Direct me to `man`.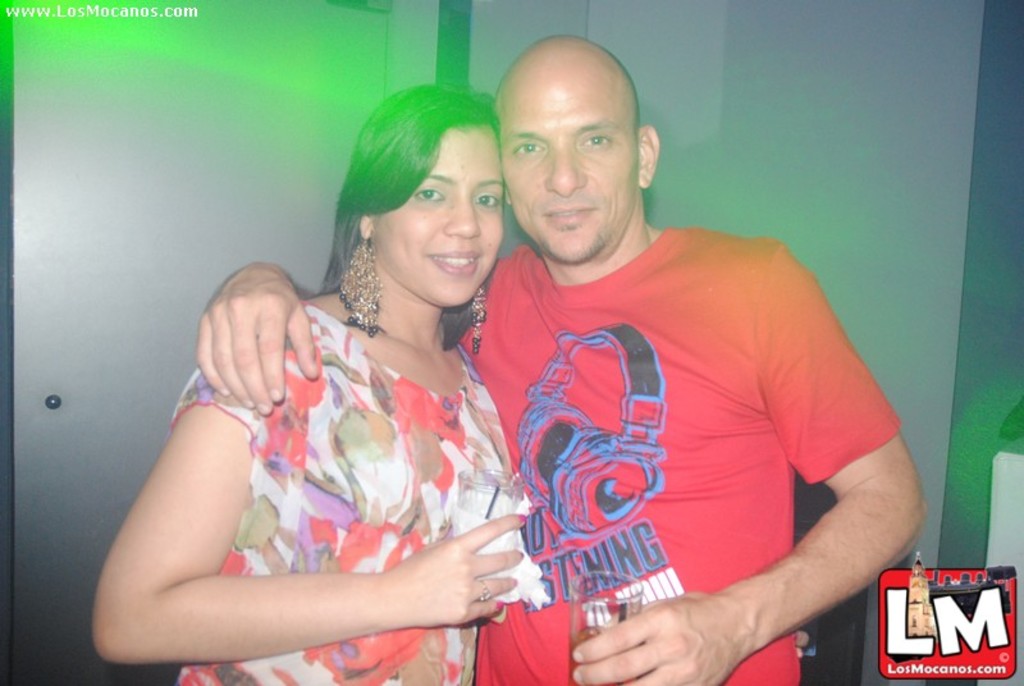
Direction: select_region(198, 35, 927, 685).
